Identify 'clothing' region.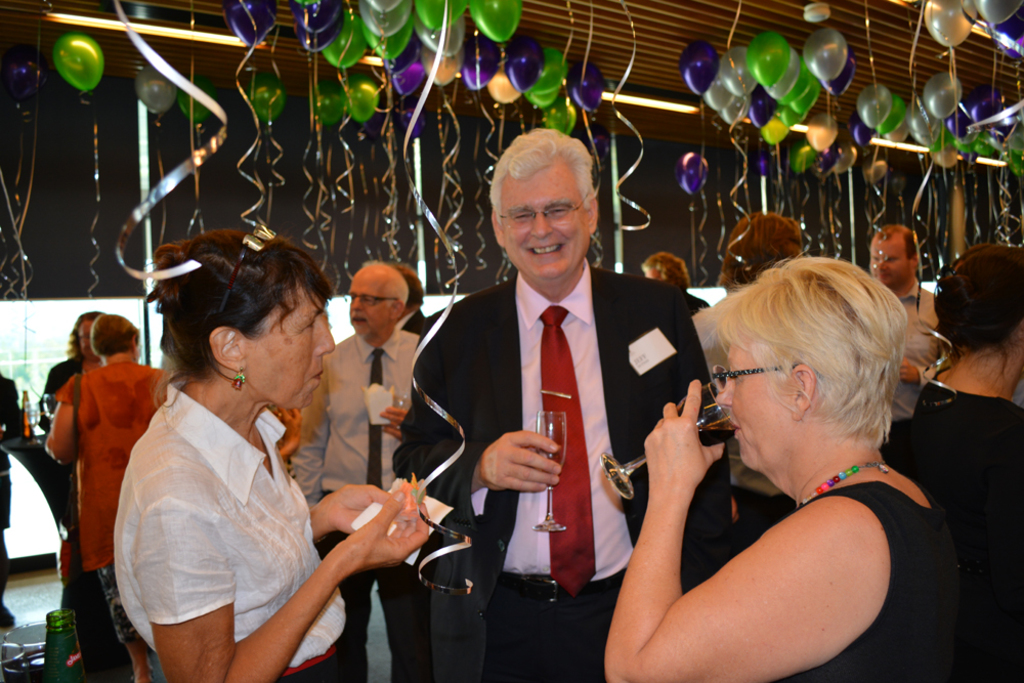
Region: [390, 255, 733, 682].
